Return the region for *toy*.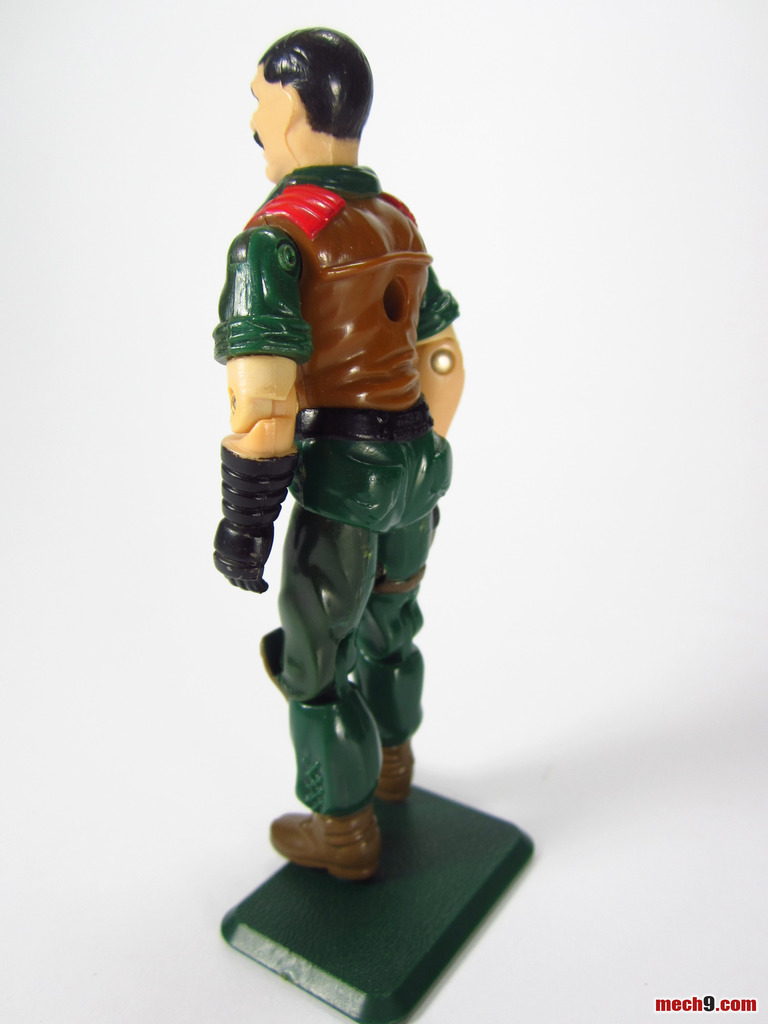
bbox(196, 64, 481, 884).
